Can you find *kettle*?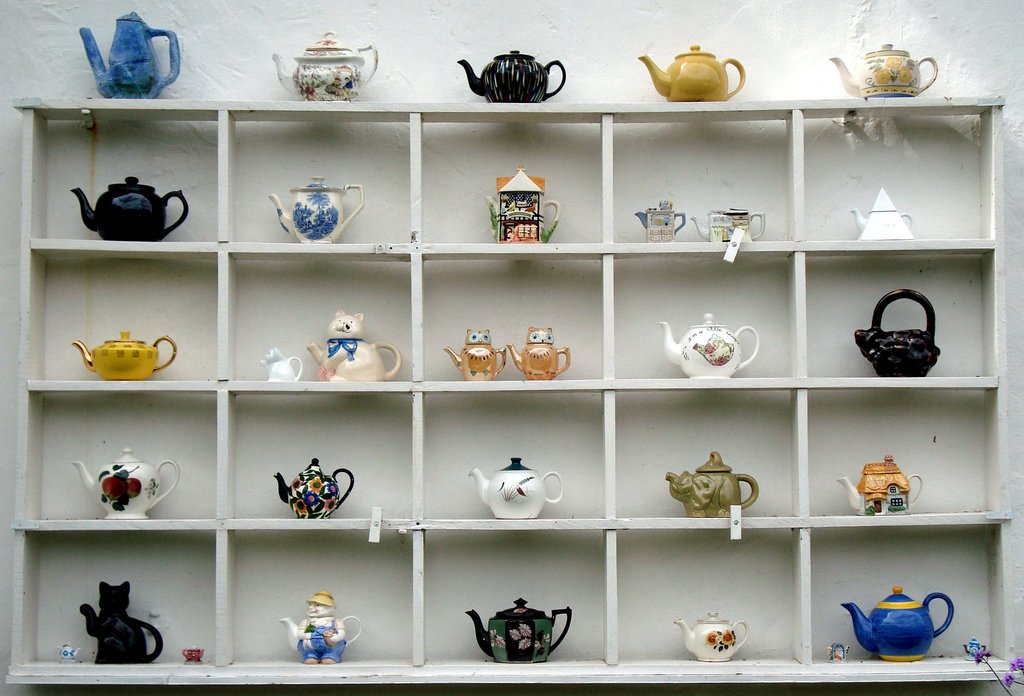
Yes, bounding box: x1=829, y1=40, x2=939, y2=96.
